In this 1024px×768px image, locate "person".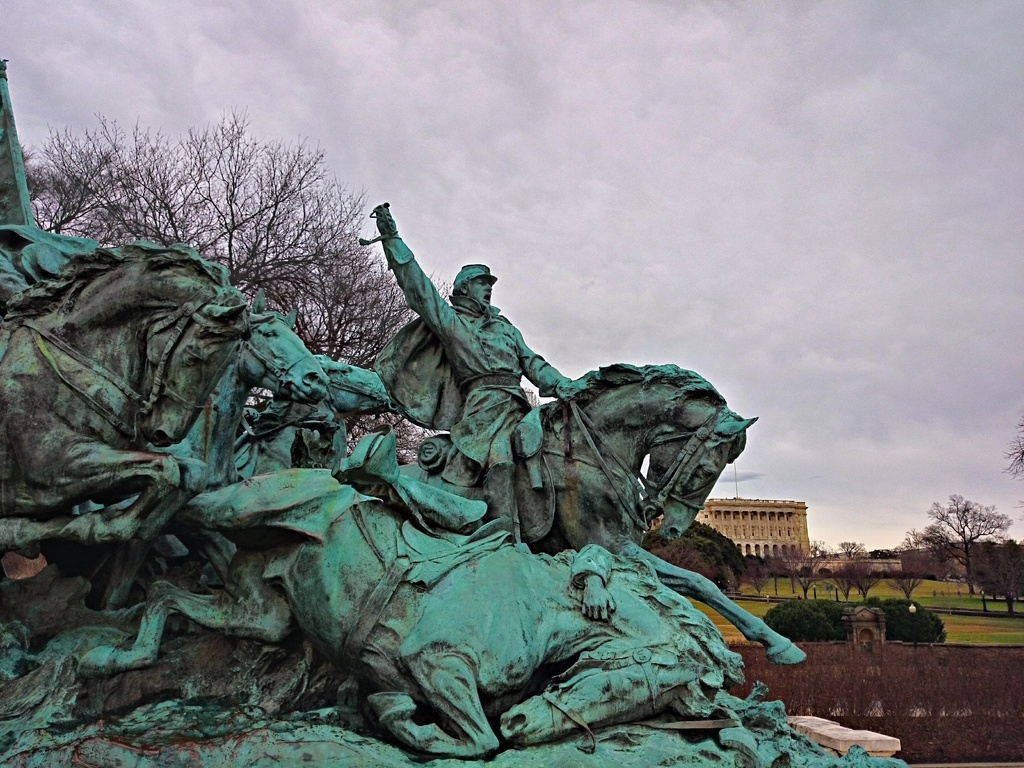
Bounding box: [360, 199, 580, 556].
